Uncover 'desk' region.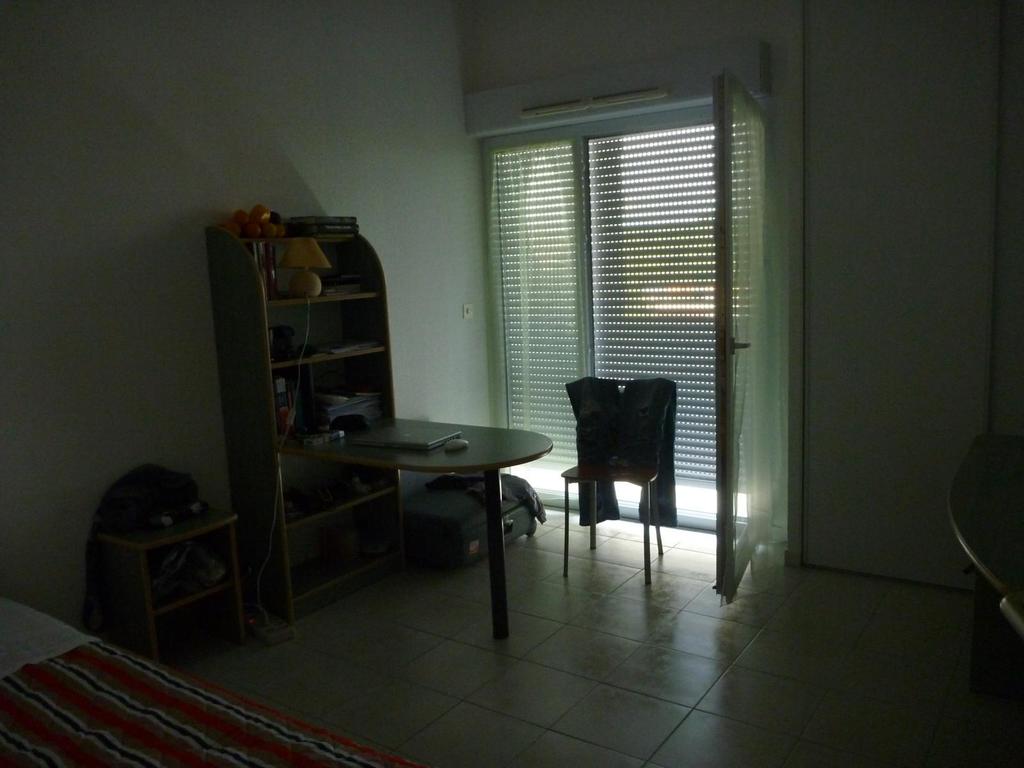
Uncovered: 211:227:551:620.
